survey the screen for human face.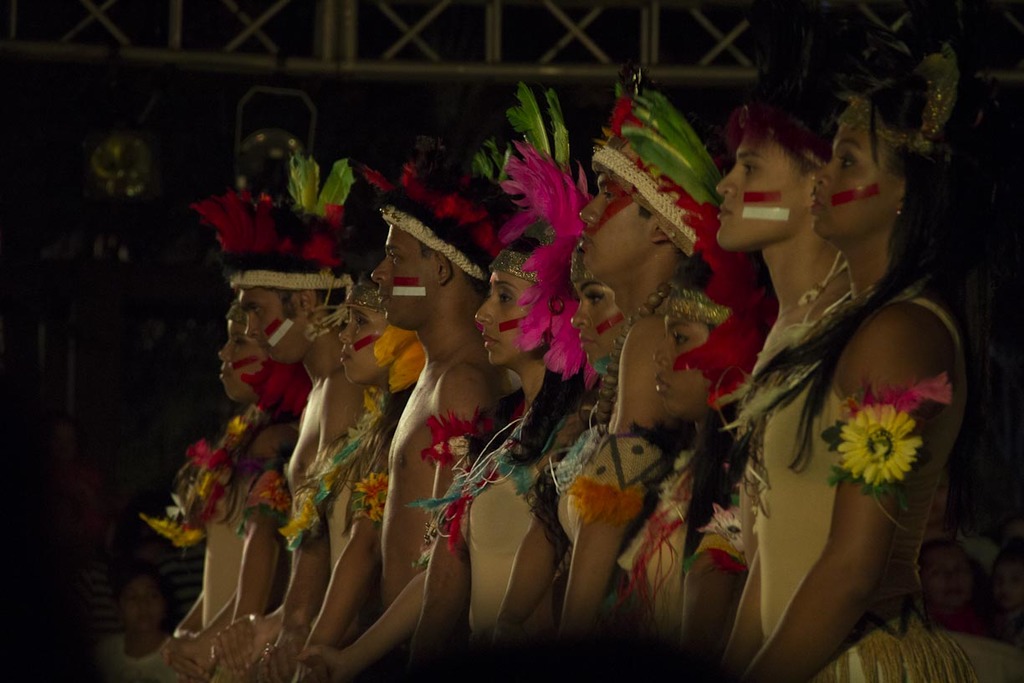
Survey found: 653 310 711 415.
